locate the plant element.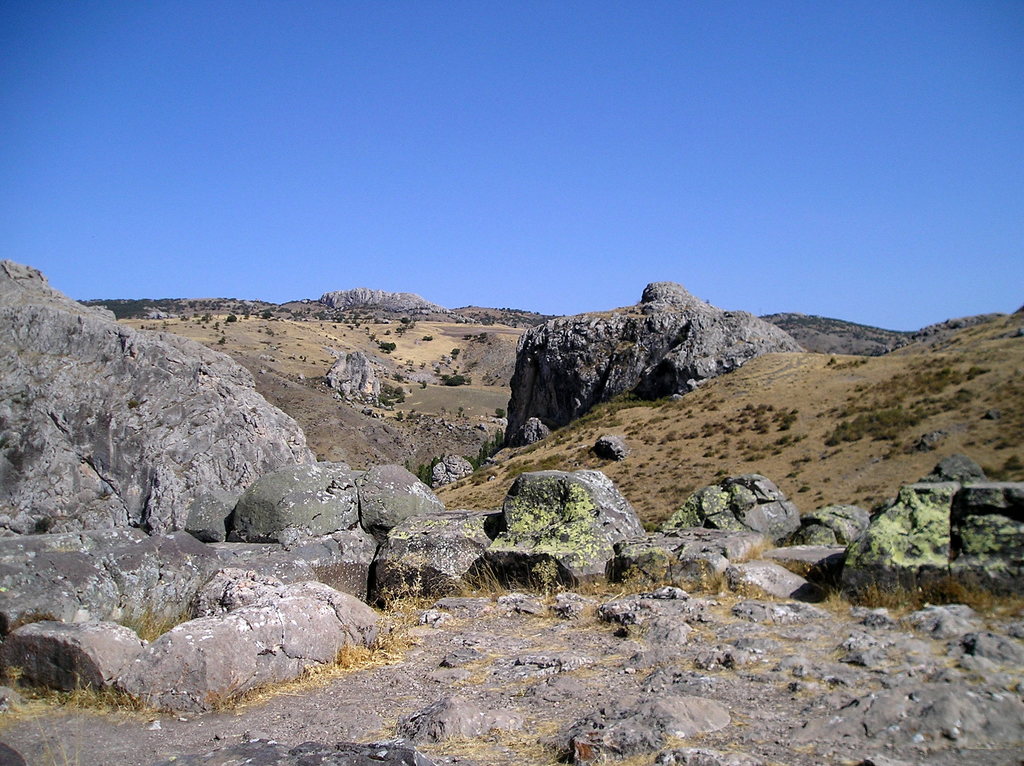
Element bbox: [left=372, top=333, right=376, bottom=341].
